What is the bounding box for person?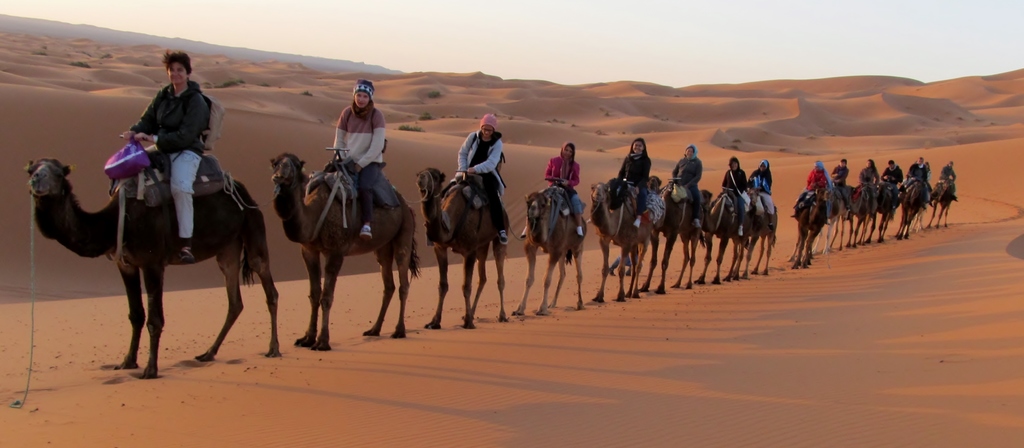
locate(444, 116, 515, 248).
